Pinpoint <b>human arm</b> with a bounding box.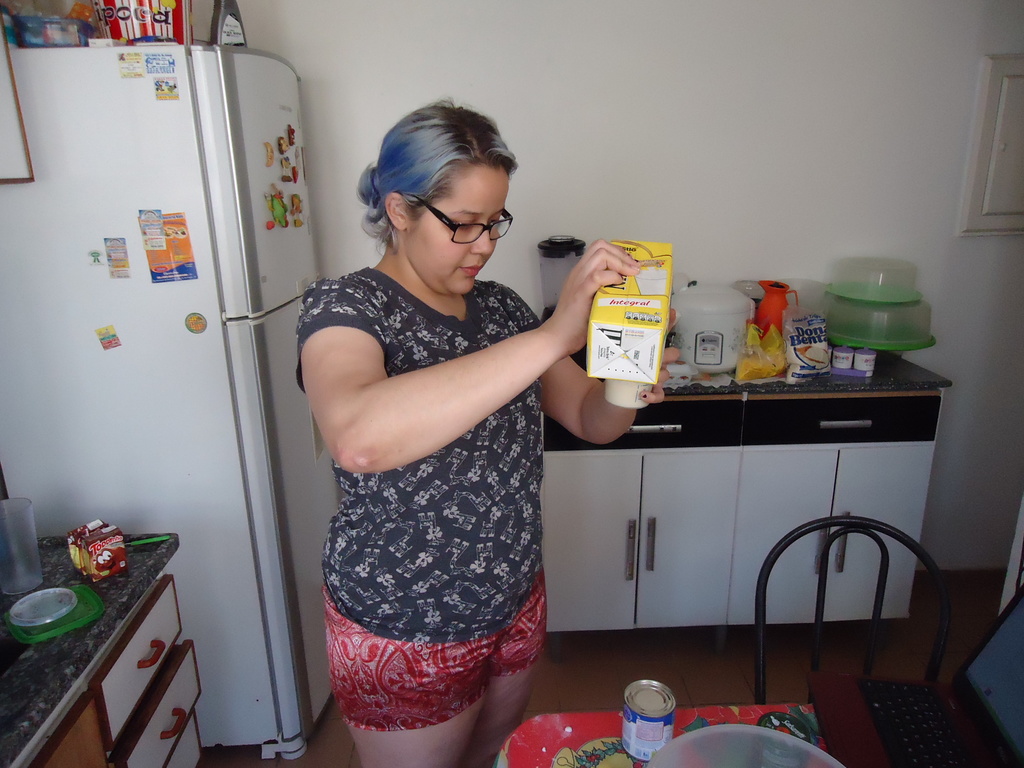
[517,289,677,450].
